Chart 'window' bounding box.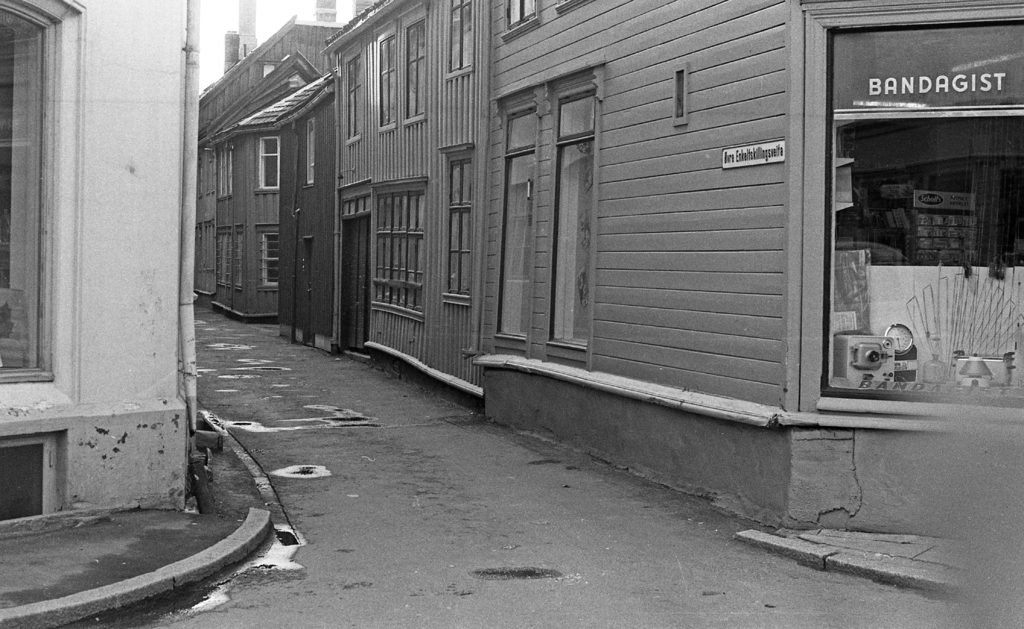
Charted: [491, 60, 609, 366].
